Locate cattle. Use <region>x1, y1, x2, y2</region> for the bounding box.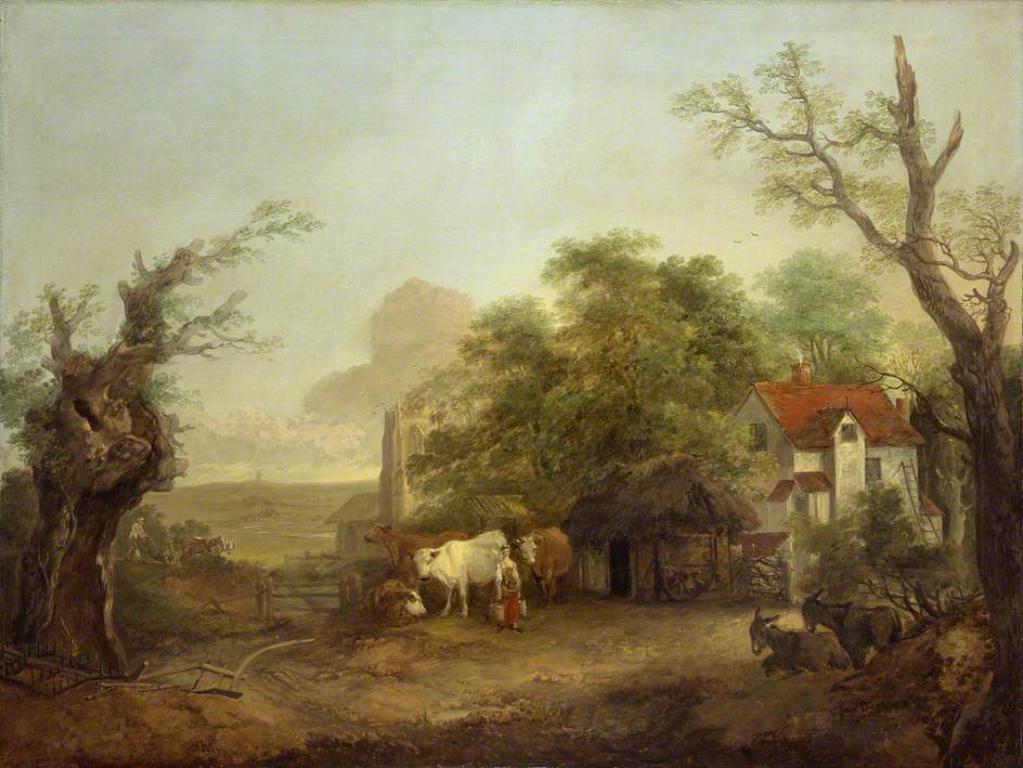
<region>210, 537, 235, 557</region>.
